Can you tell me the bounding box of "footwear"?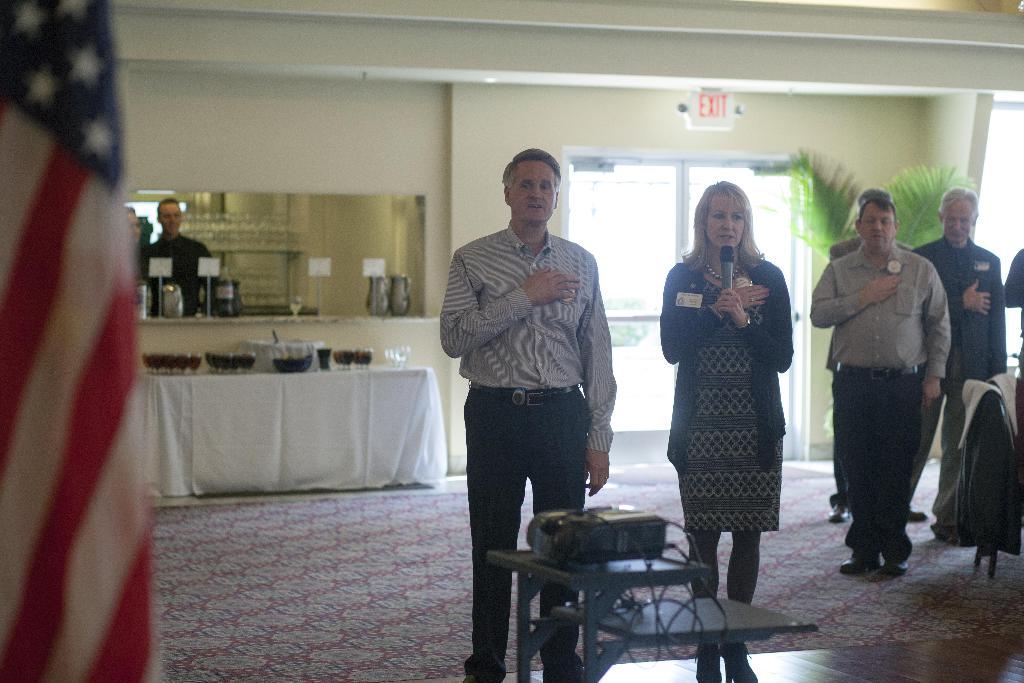
x1=931, y1=526, x2=957, y2=545.
